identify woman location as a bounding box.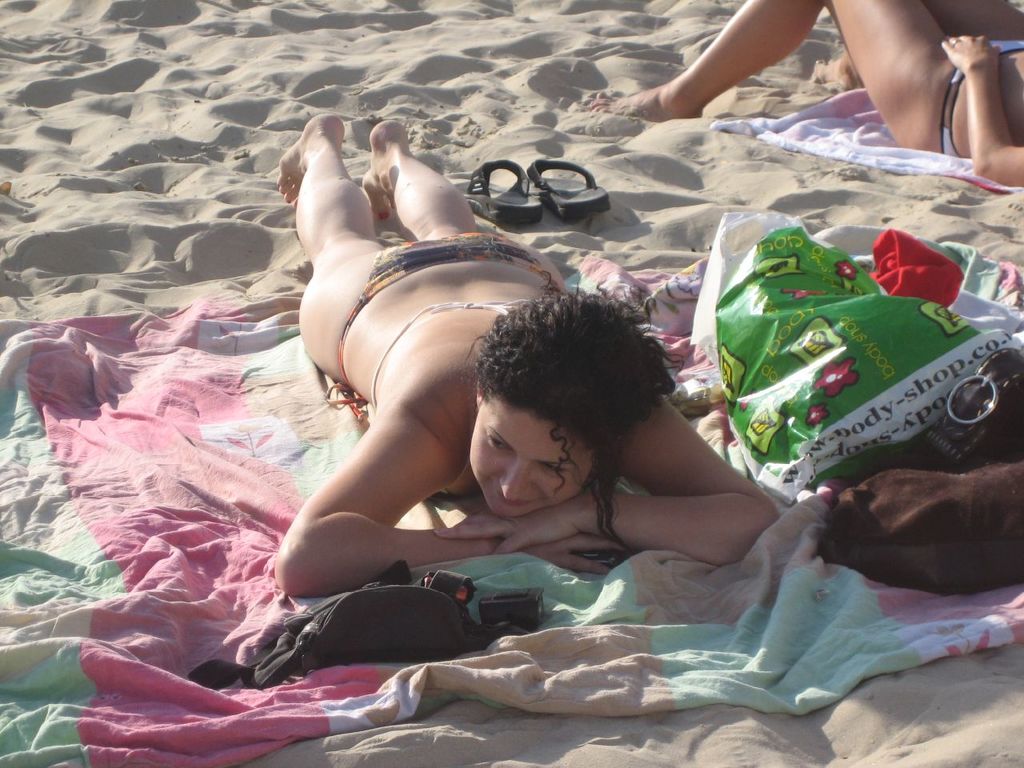
l=275, t=113, r=778, b=596.
